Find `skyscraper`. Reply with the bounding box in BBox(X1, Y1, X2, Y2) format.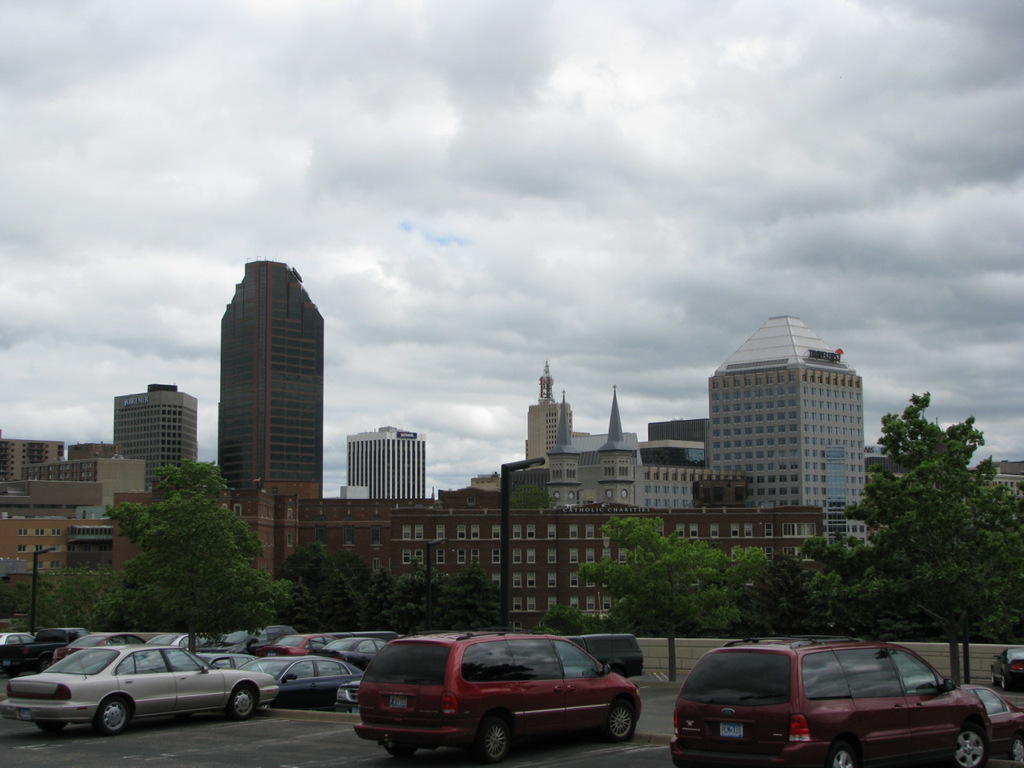
BBox(337, 423, 439, 503).
